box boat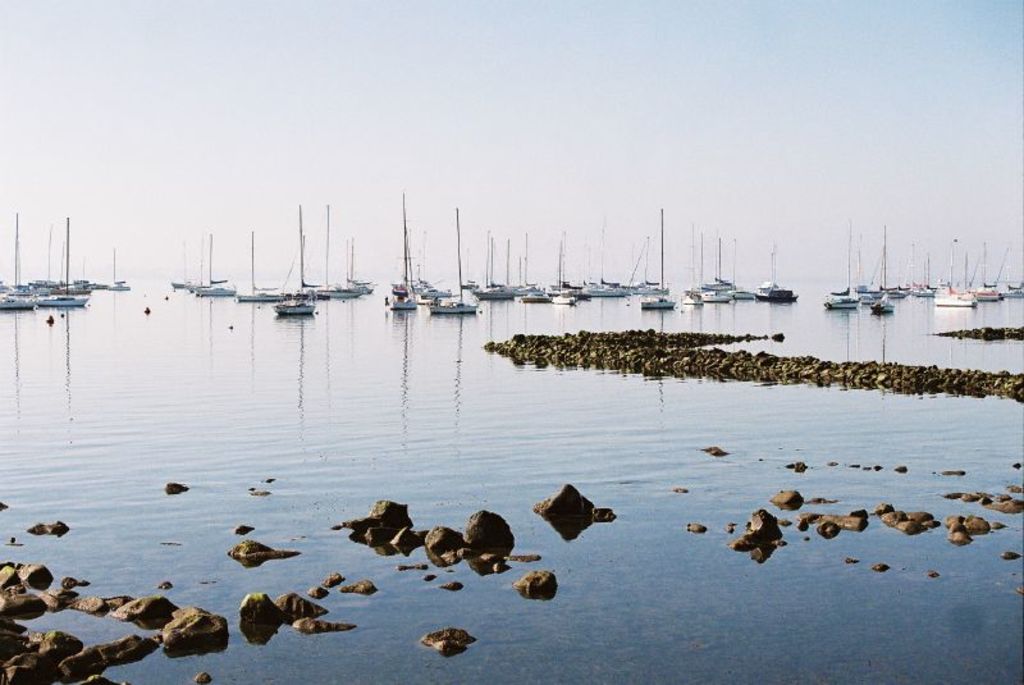
(8, 210, 91, 315)
